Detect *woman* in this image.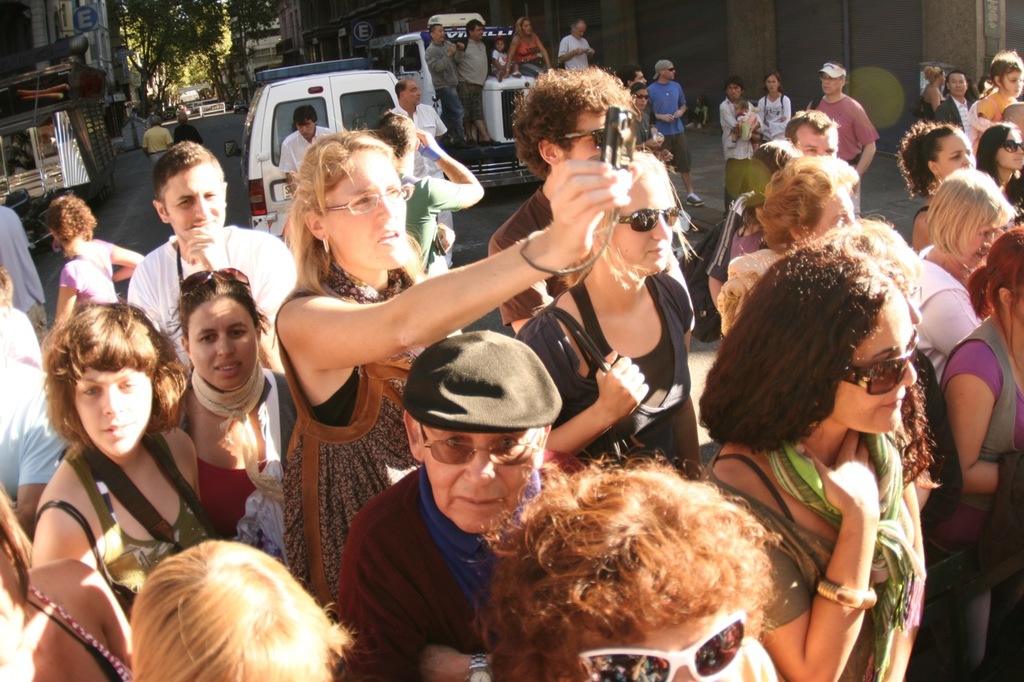
Detection: (717,151,874,341).
